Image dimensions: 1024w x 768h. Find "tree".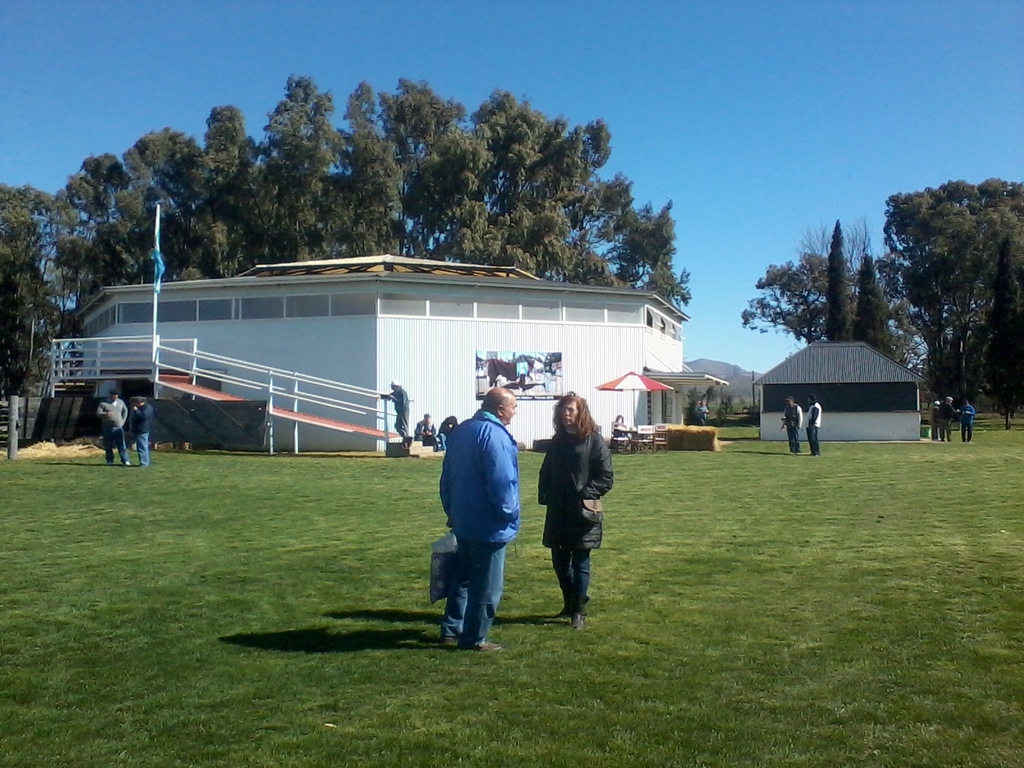
x1=883 y1=146 x2=1013 y2=431.
